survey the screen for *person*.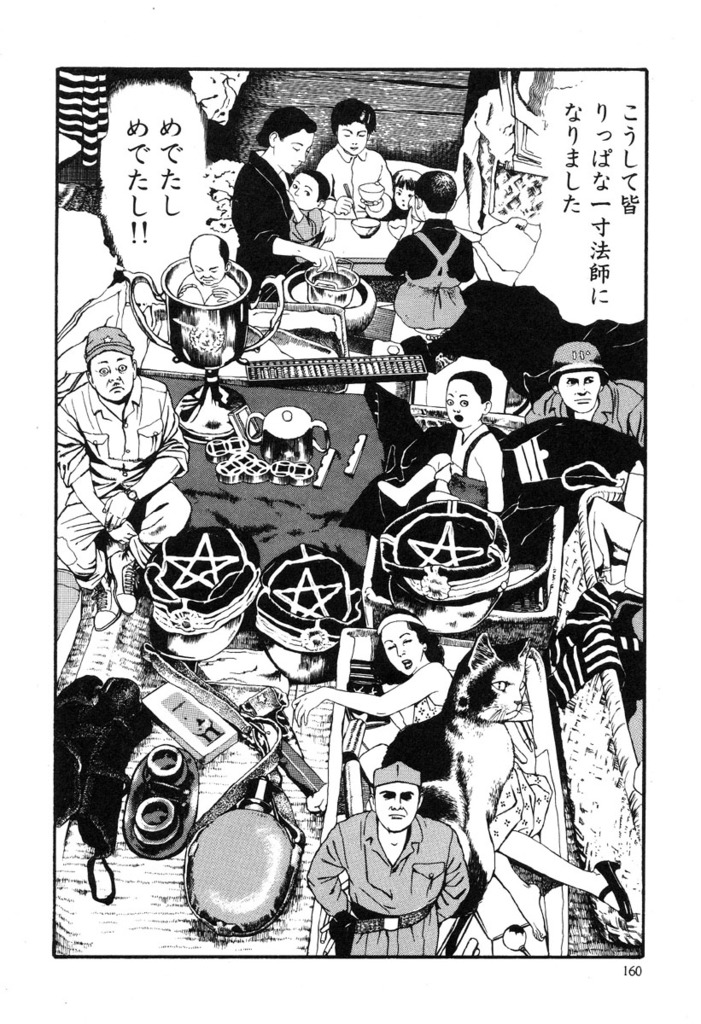
Survey found: bbox=[289, 167, 327, 259].
